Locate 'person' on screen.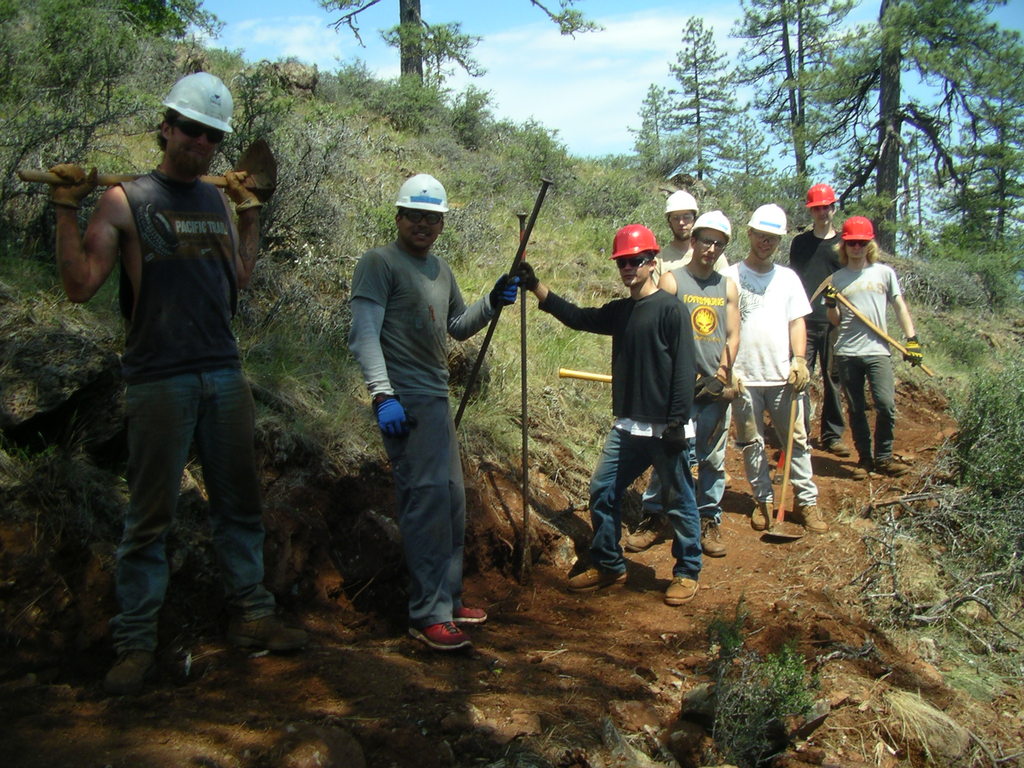
On screen at bbox=[337, 170, 510, 653].
